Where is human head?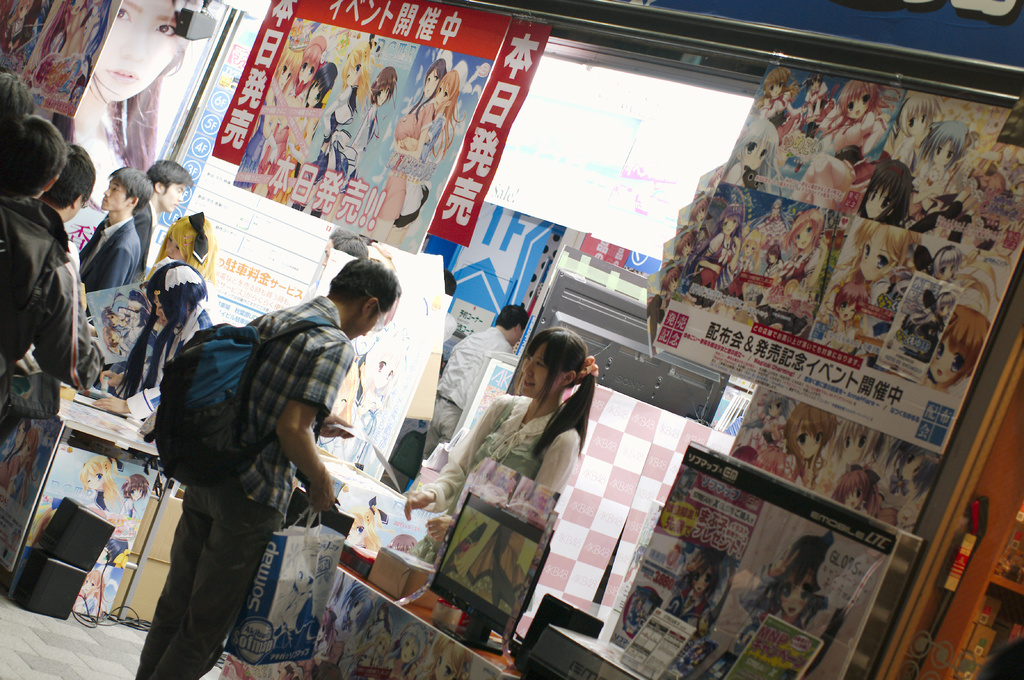
[315,607,336,640].
